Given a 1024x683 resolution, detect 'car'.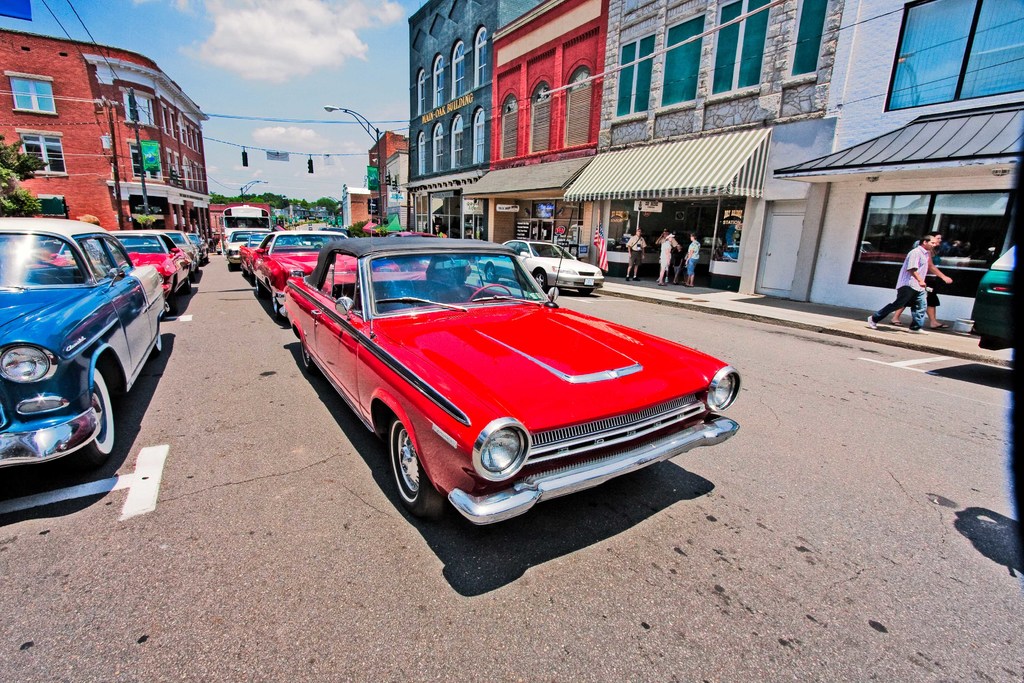
Rect(191, 233, 209, 260).
